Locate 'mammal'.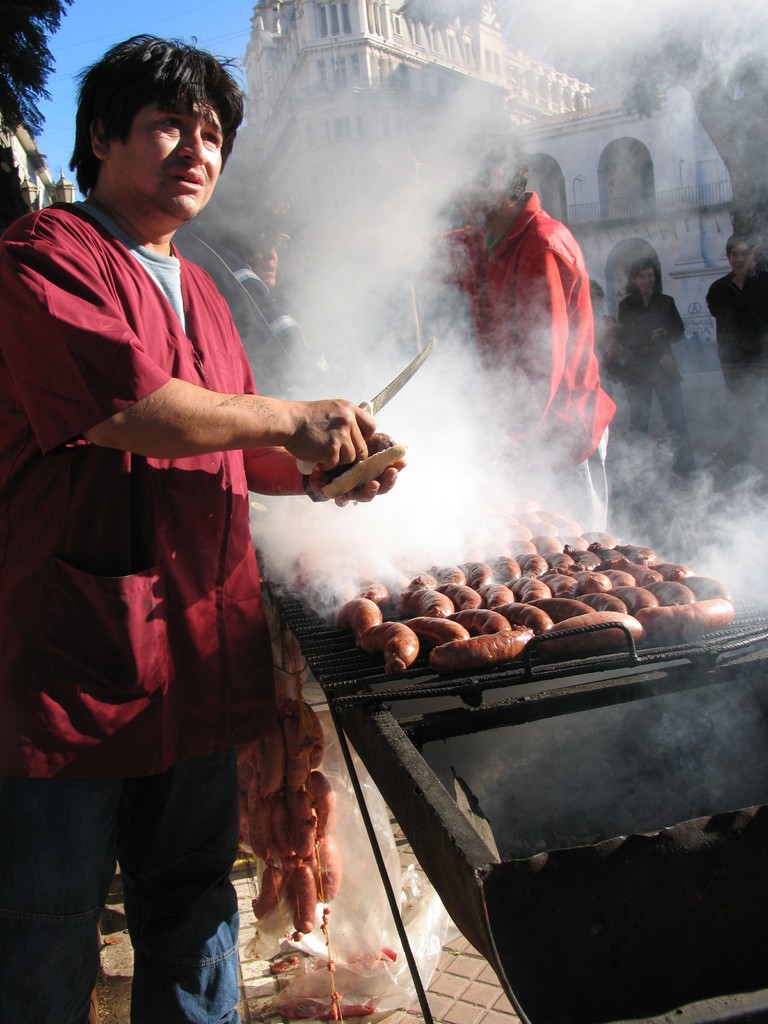
Bounding box: (x1=449, y1=143, x2=610, y2=540).
